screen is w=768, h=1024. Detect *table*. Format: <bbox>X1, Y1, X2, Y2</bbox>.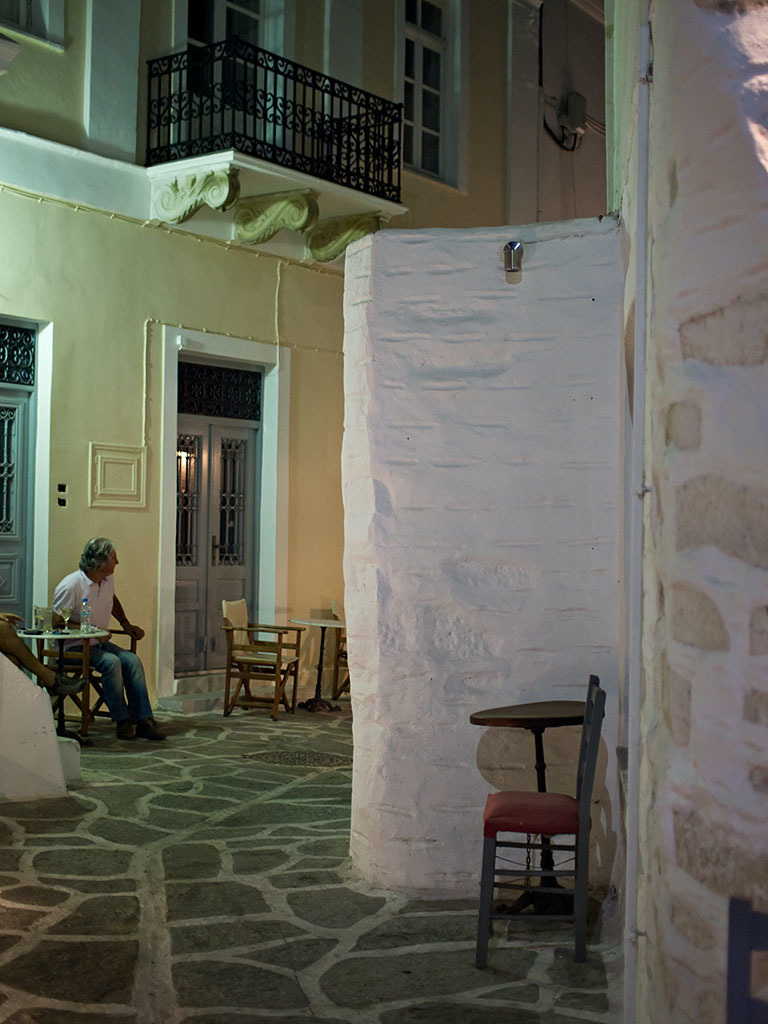
<bbox>23, 626, 101, 730</bbox>.
